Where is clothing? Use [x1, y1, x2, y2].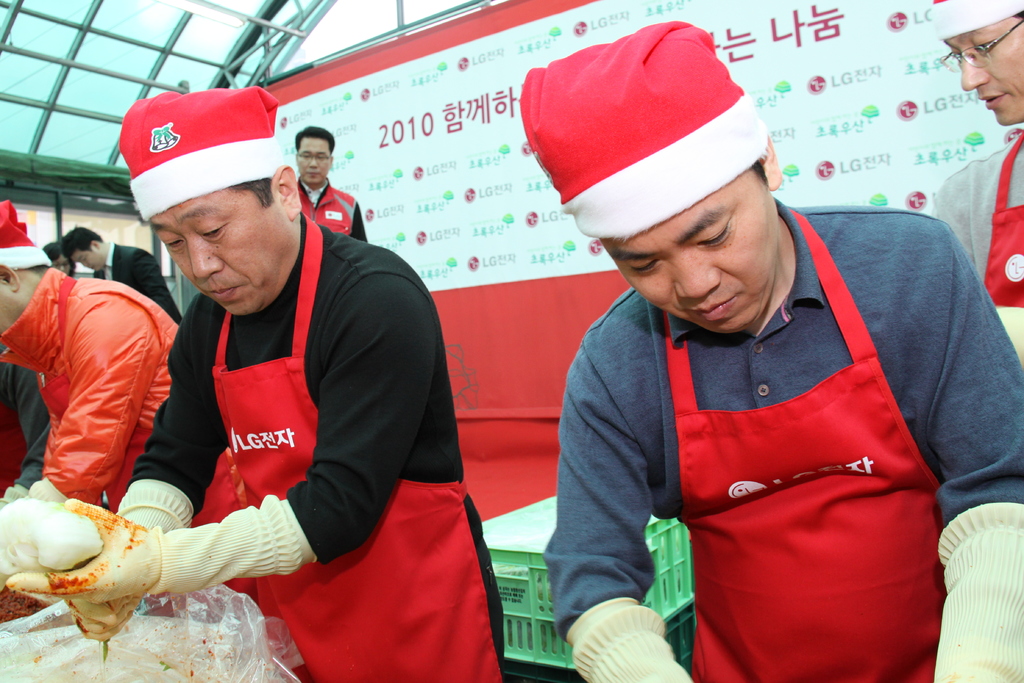
[507, 113, 975, 670].
